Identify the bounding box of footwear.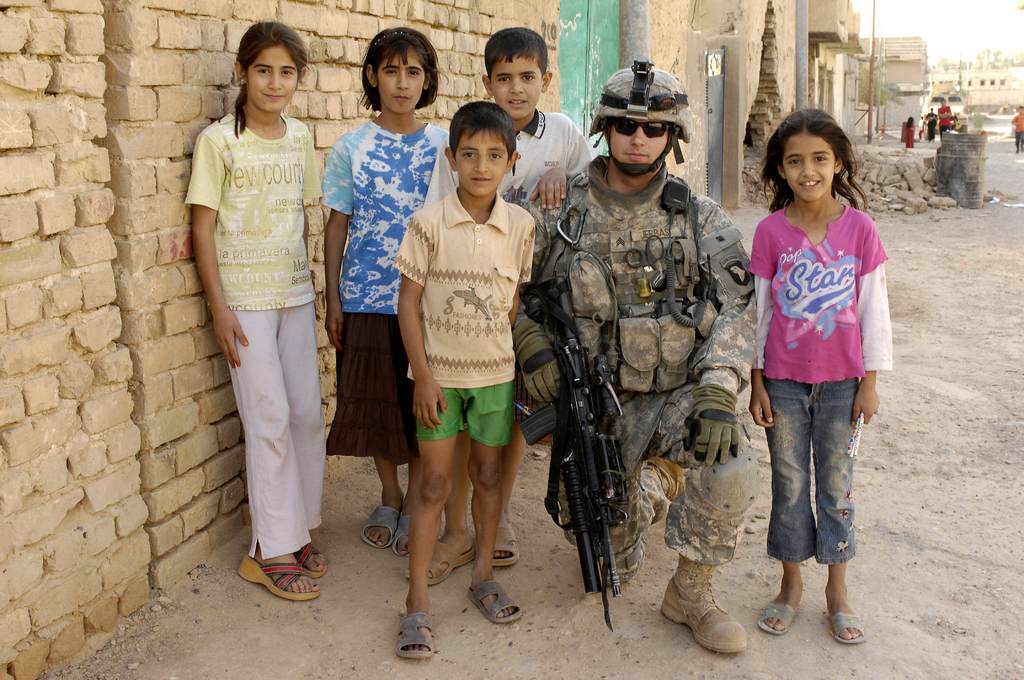
select_region(388, 513, 409, 553).
